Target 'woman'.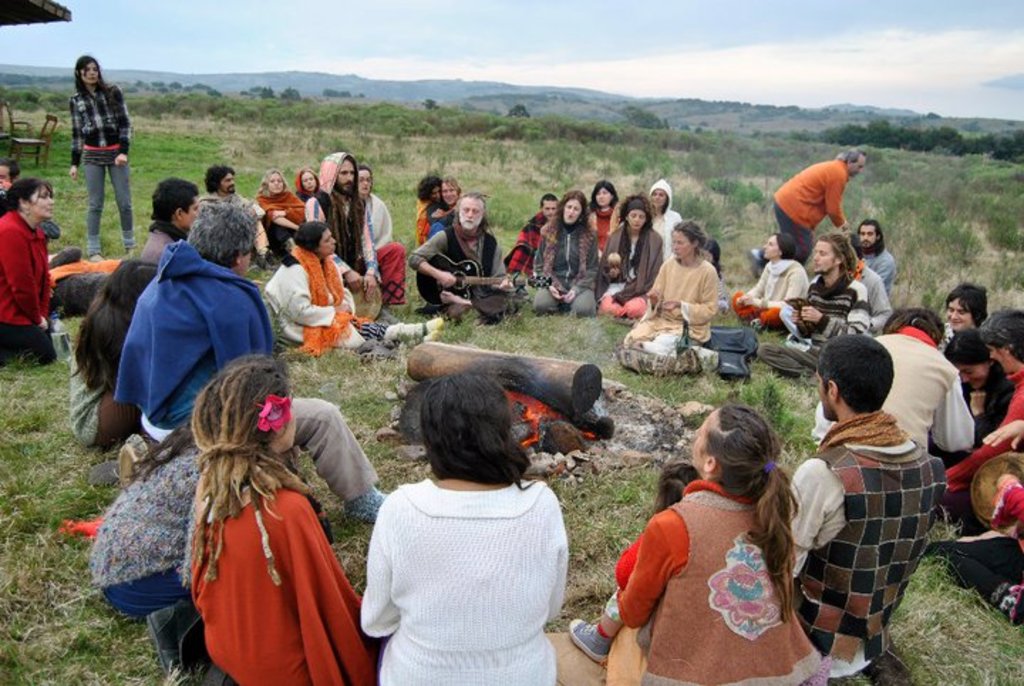
Target region: 600/198/660/319.
